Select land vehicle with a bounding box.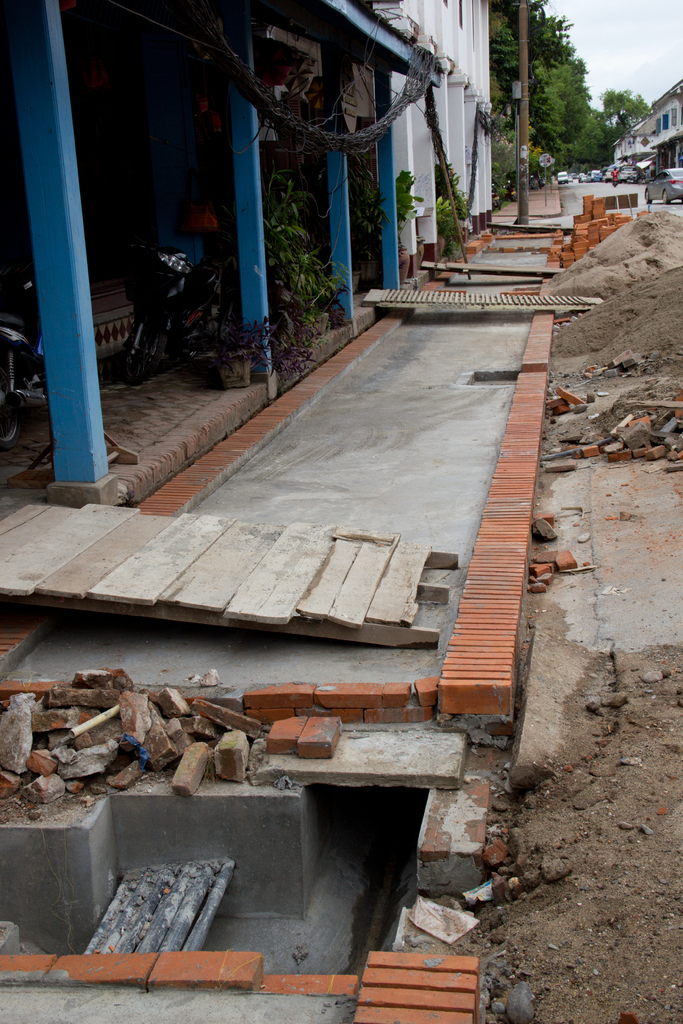
{"x1": 568, "y1": 172, "x2": 578, "y2": 180}.
